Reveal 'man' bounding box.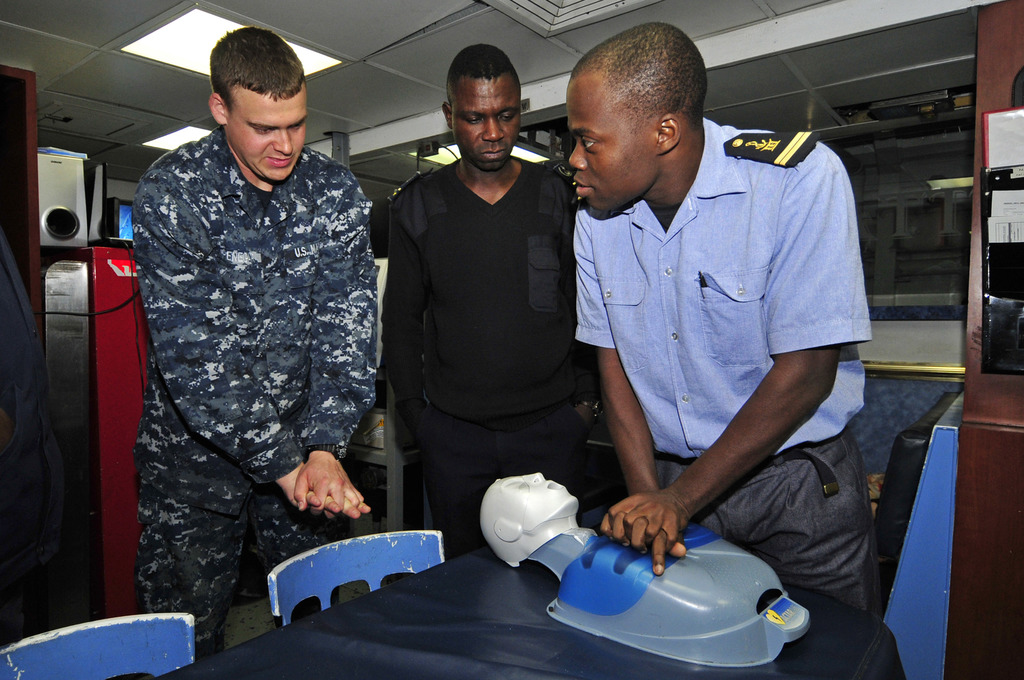
Revealed: box=[132, 25, 378, 671].
